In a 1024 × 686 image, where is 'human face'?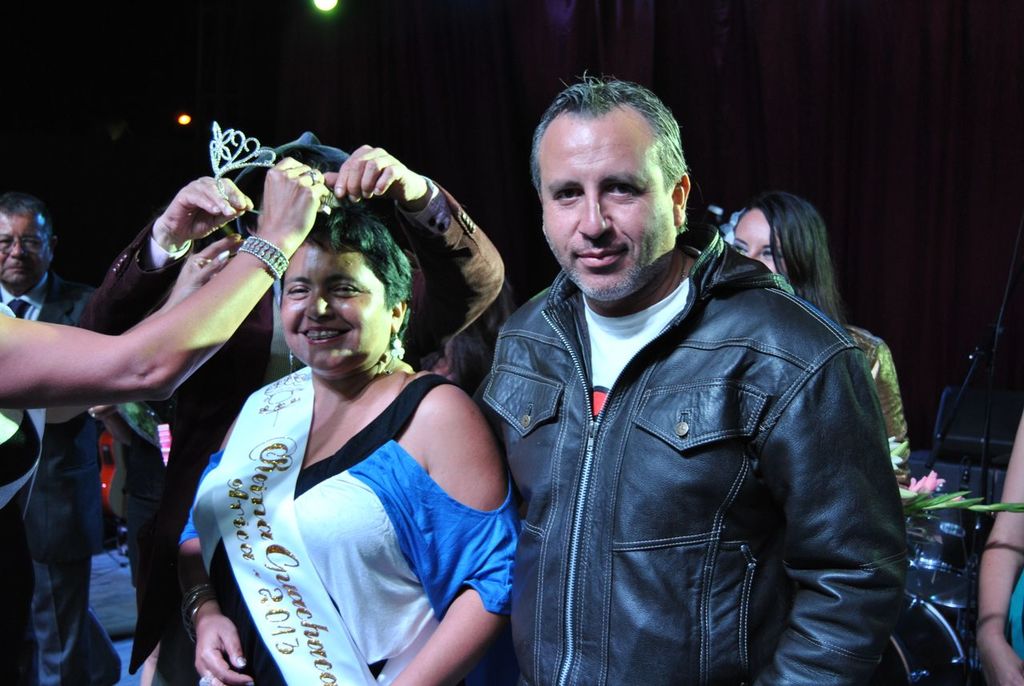
[left=541, top=113, right=676, bottom=300].
